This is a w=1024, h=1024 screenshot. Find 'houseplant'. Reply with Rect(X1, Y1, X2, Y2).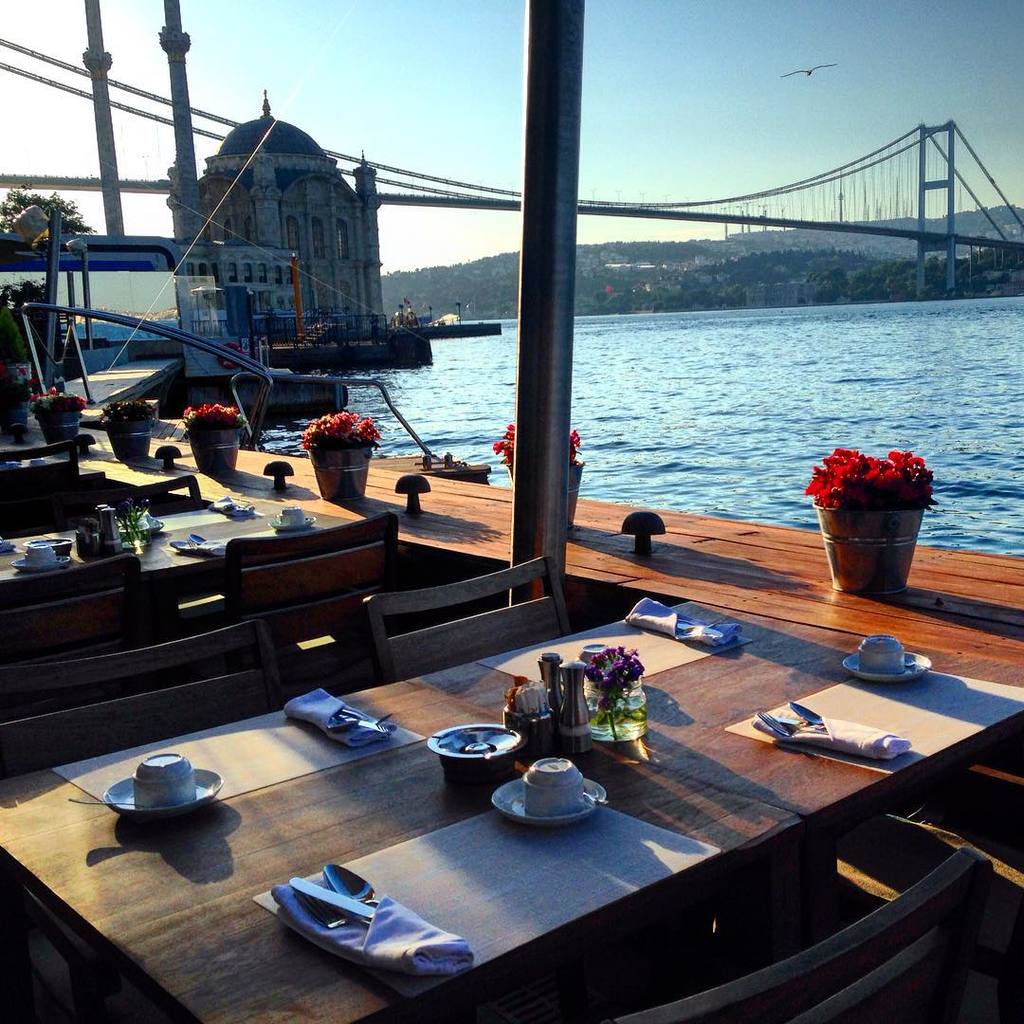
Rect(184, 398, 251, 469).
